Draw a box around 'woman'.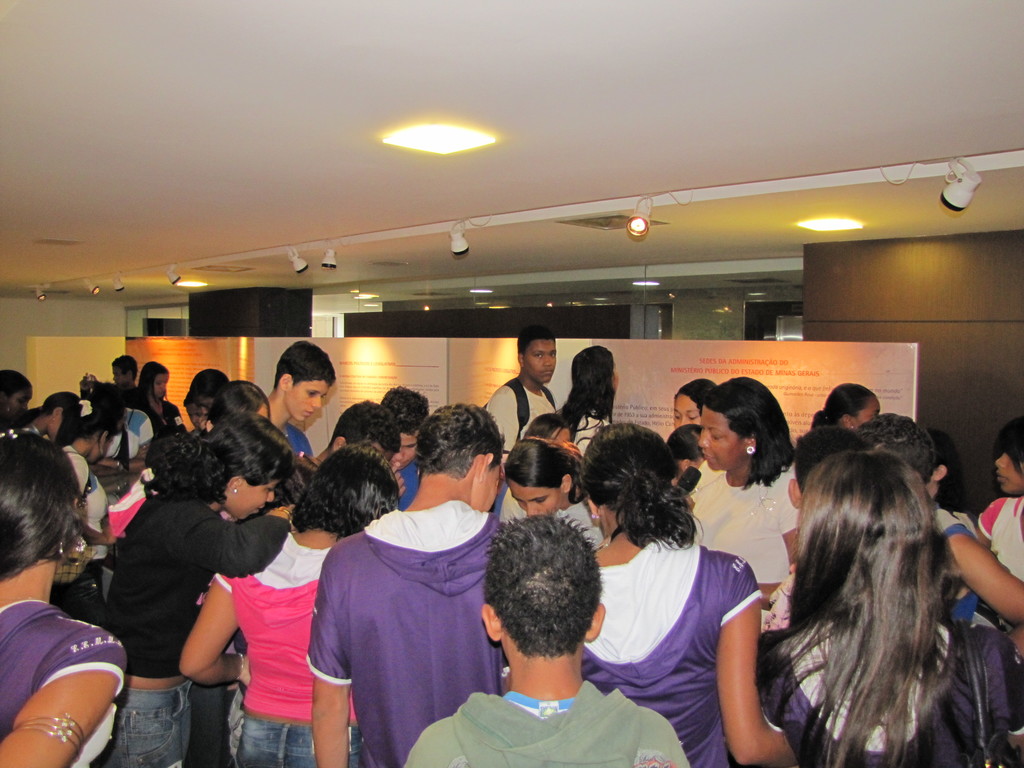
499:436:614:570.
